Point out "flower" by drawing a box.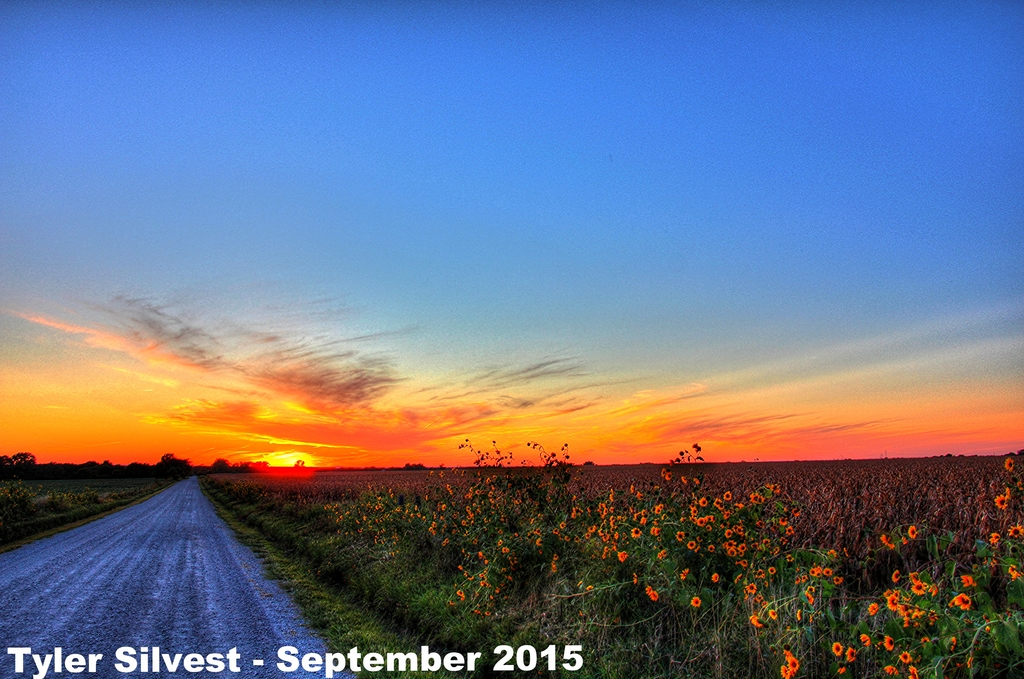
[778, 646, 796, 678].
